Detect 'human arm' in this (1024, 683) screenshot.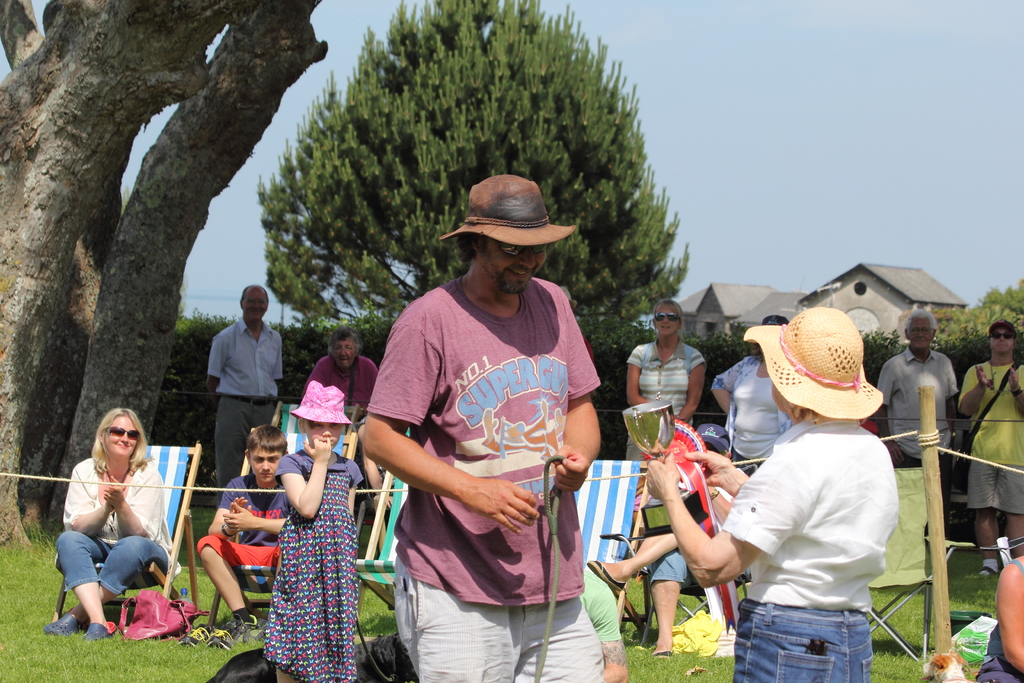
Detection: [684,445,751,505].
